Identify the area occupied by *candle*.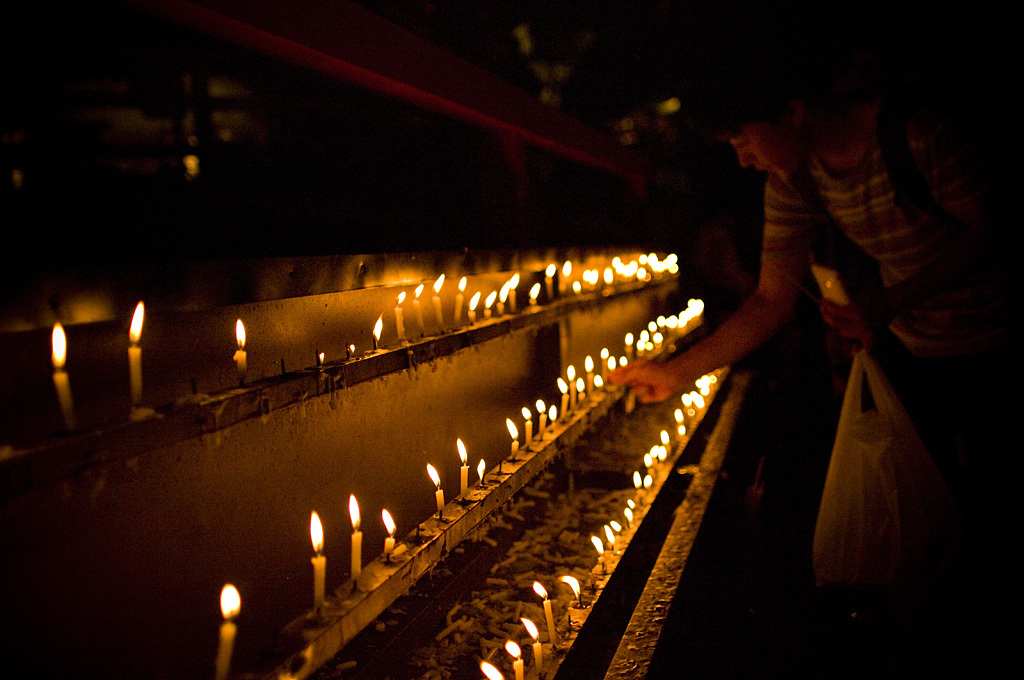
Area: region(583, 355, 595, 396).
